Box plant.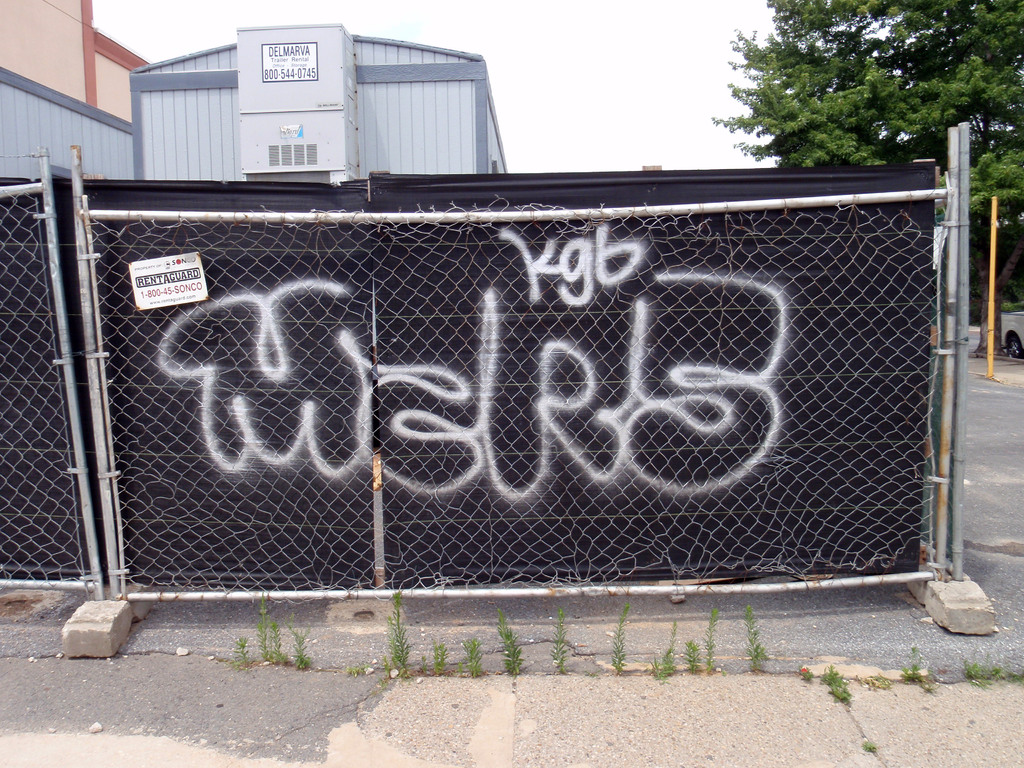
pyautogui.locateOnScreen(748, 602, 773, 671).
